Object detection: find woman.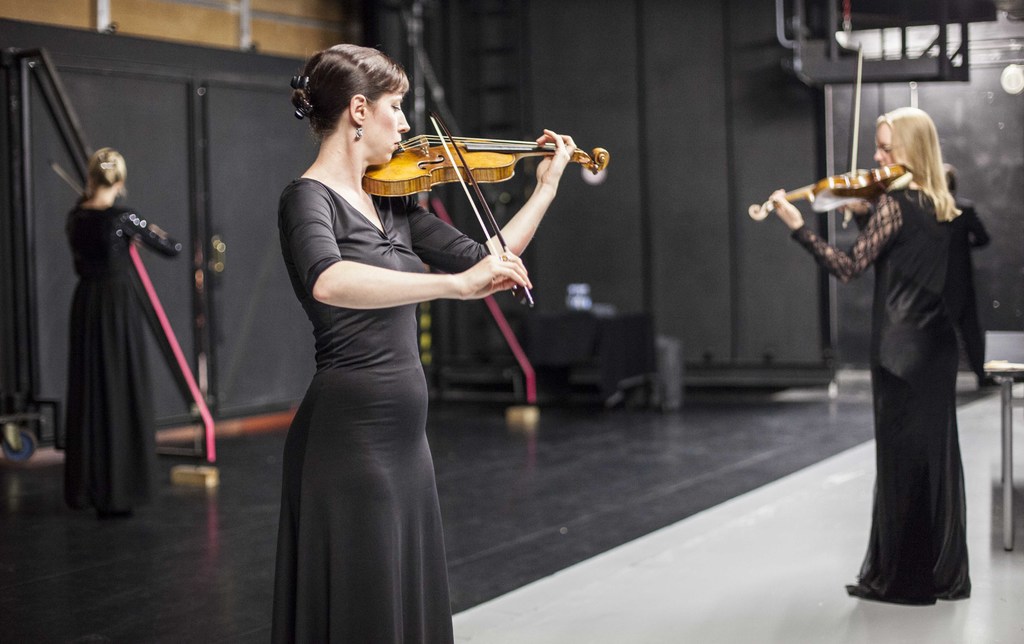
(783, 83, 982, 611).
